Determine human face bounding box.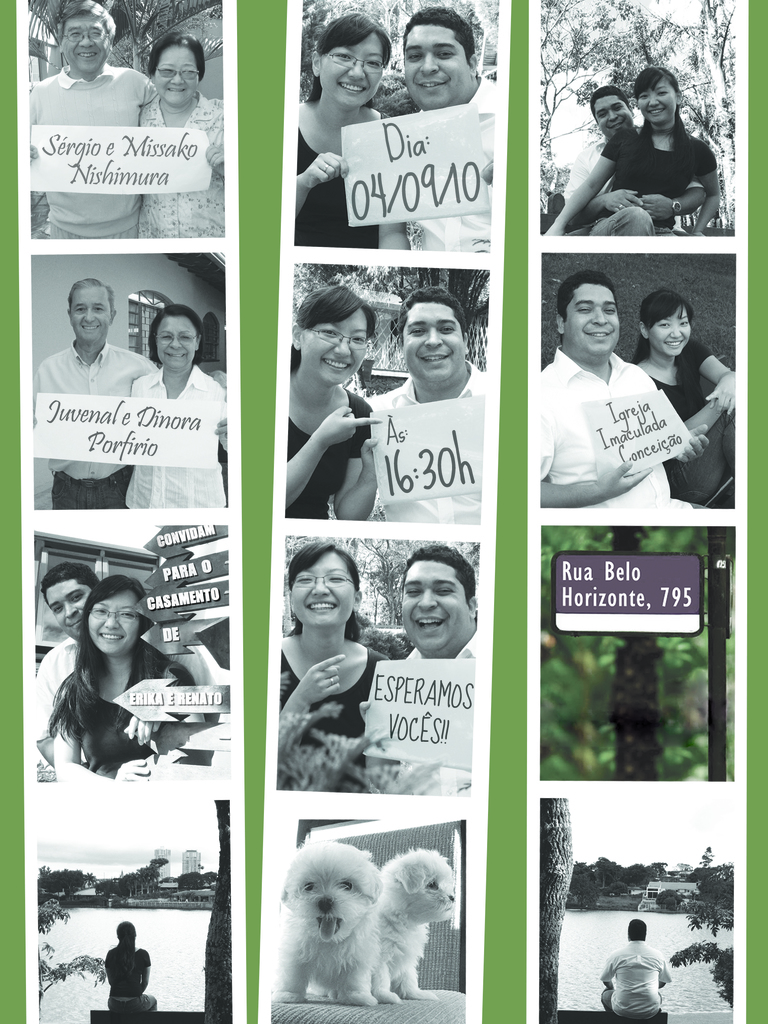
Determined: box(591, 95, 634, 134).
